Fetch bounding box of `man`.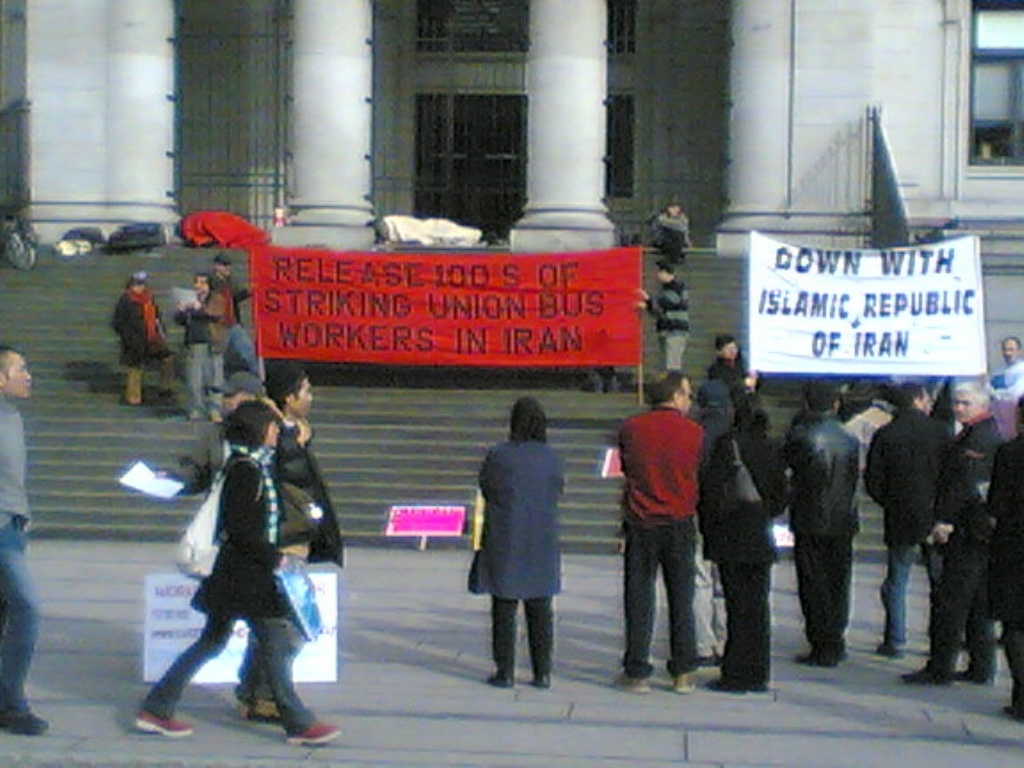
Bbox: l=890, t=386, r=977, b=652.
